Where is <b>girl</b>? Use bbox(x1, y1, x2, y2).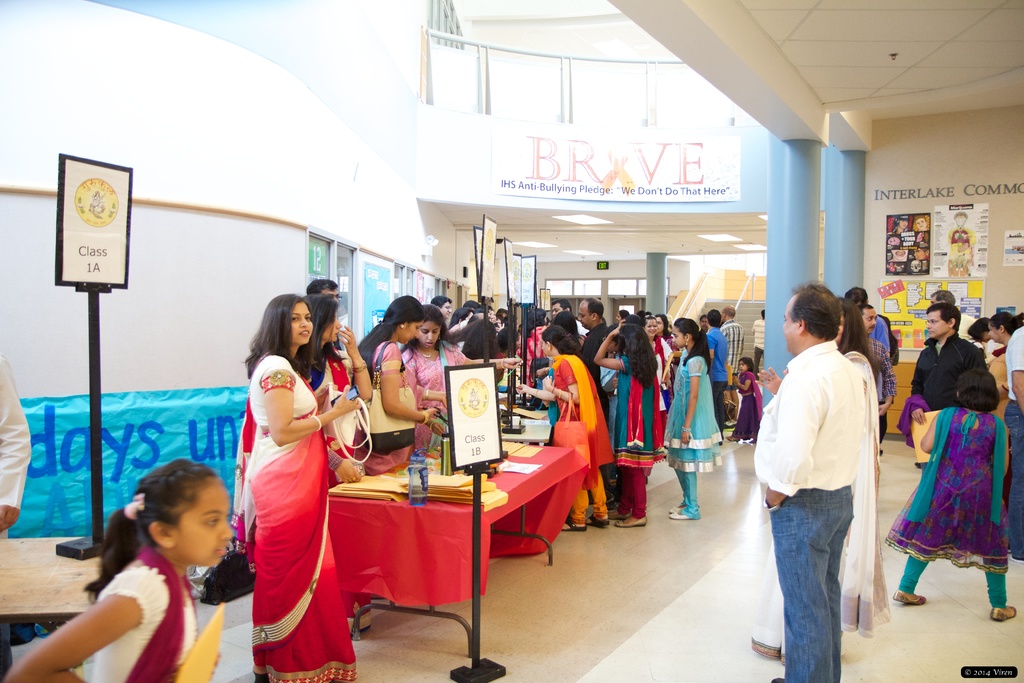
bbox(2, 458, 235, 682).
